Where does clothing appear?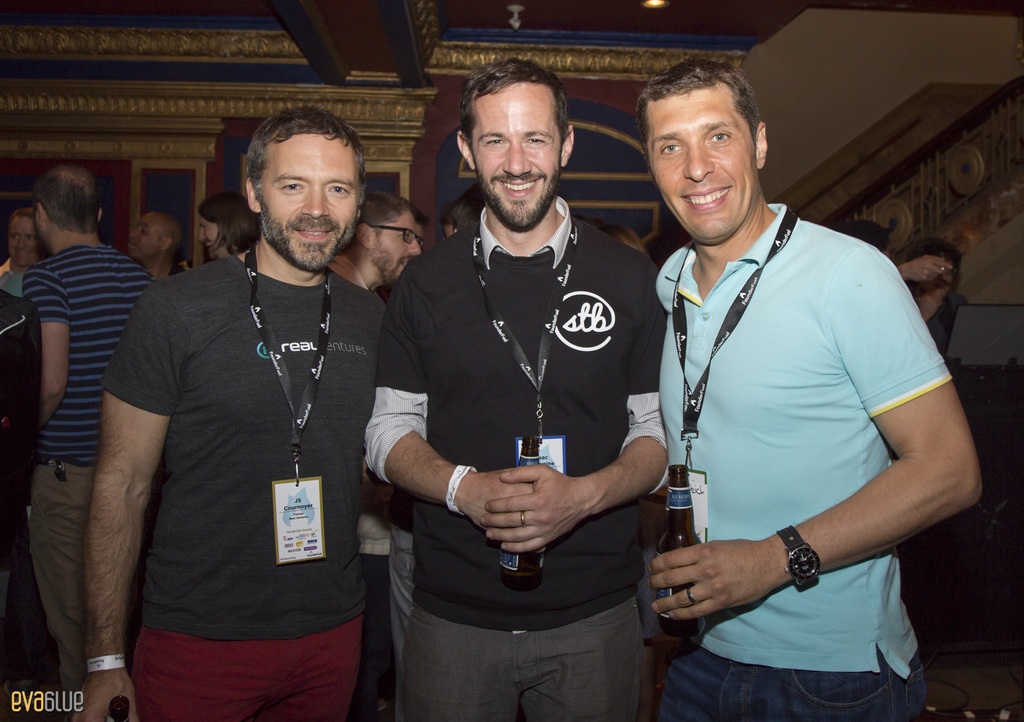
Appears at [left=657, top=202, right=950, bottom=721].
